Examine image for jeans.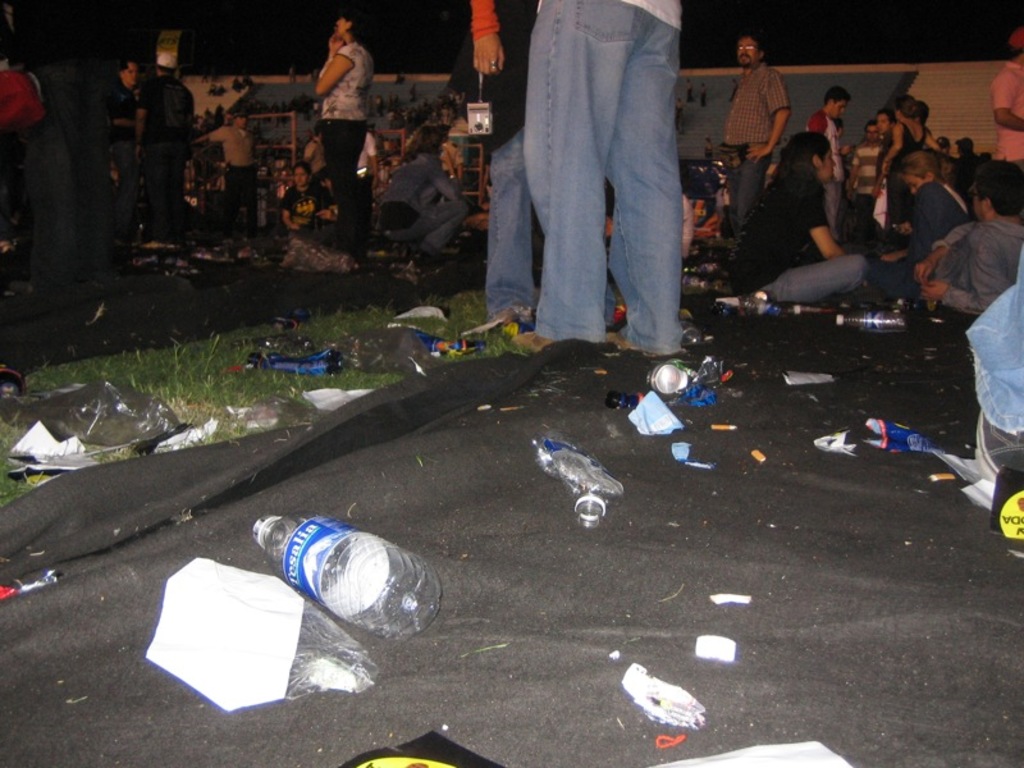
Examination result: crop(867, 259, 915, 302).
